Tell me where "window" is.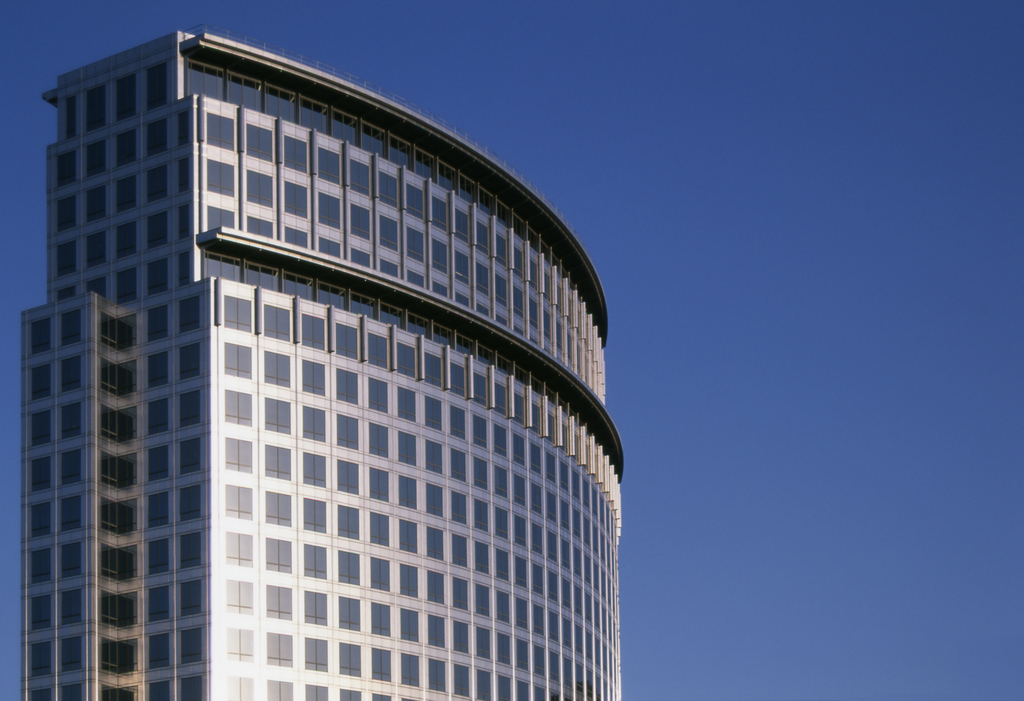
"window" is at bbox(101, 358, 135, 393).
